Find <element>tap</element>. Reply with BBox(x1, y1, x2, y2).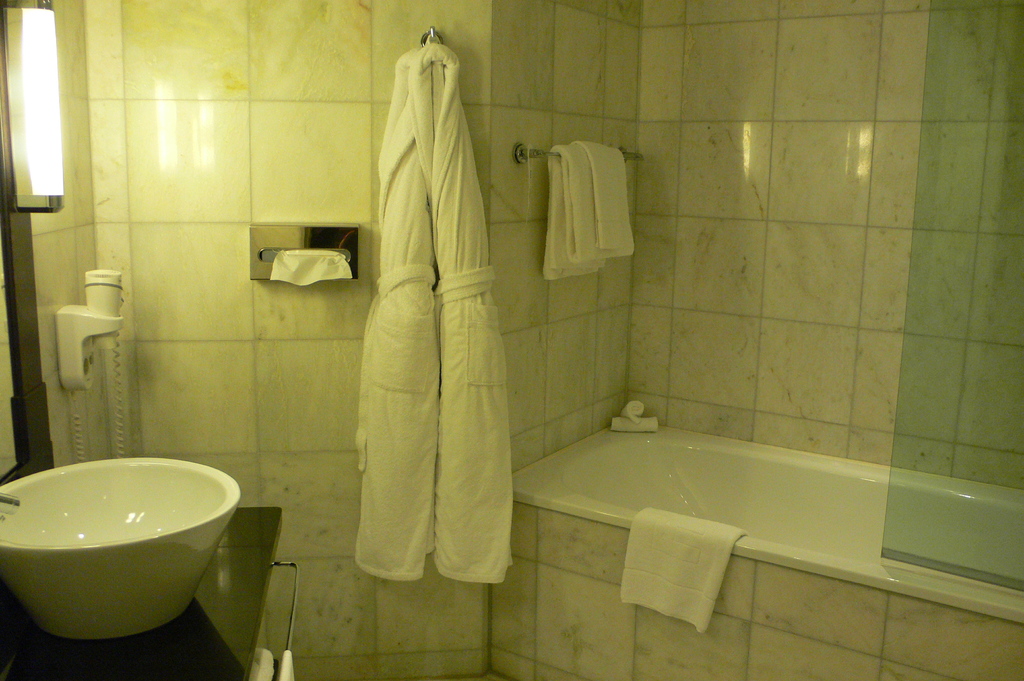
BBox(0, 487, 25, 521).
